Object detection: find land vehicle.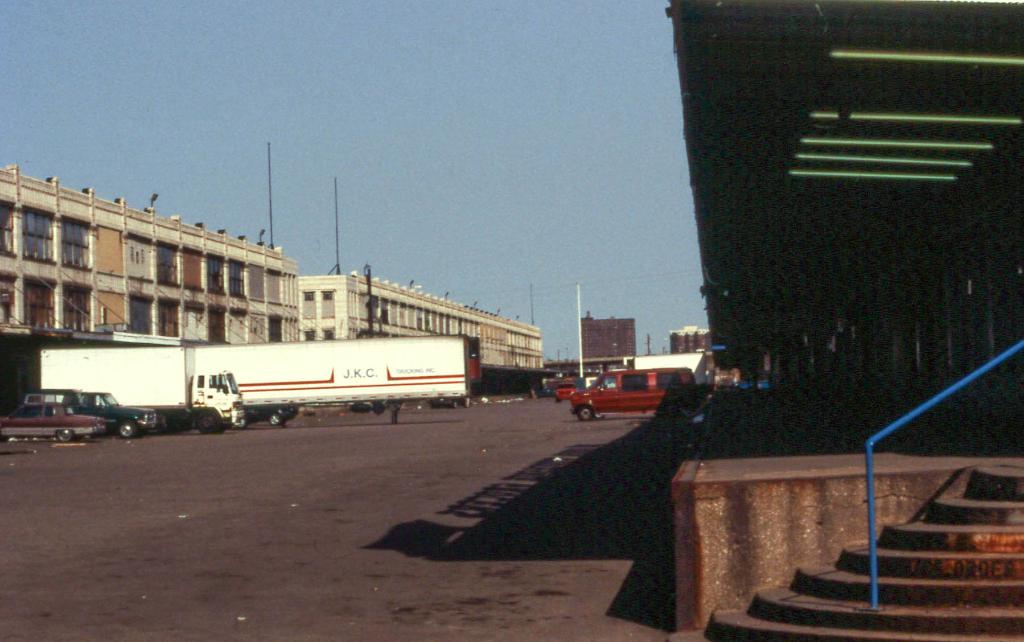
[x1=47, y1=389, x2=155, y2=438].
